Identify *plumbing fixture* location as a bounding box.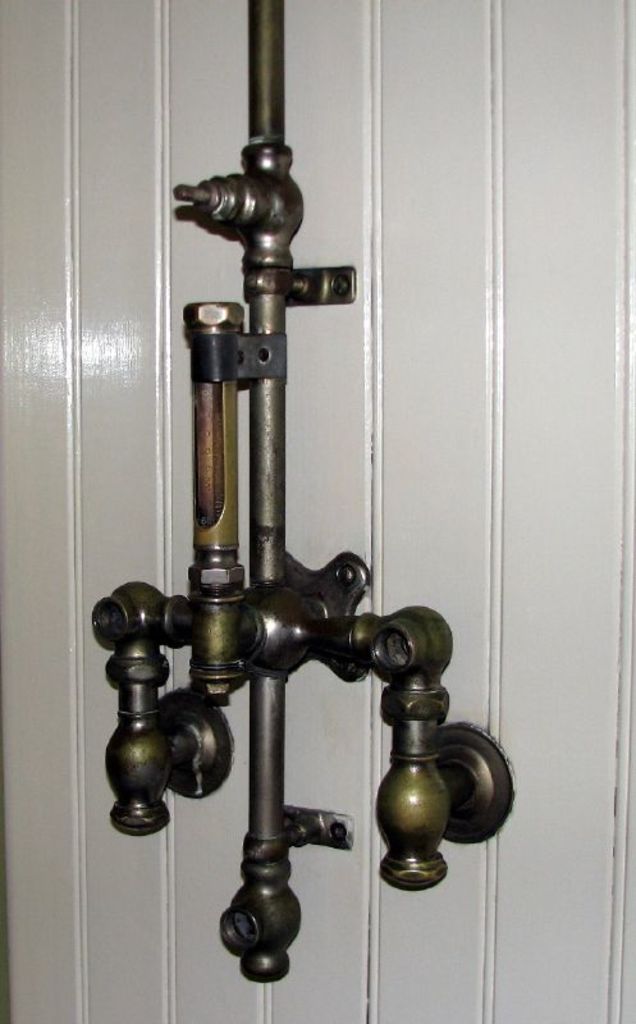
101, 0, 513, 984.
